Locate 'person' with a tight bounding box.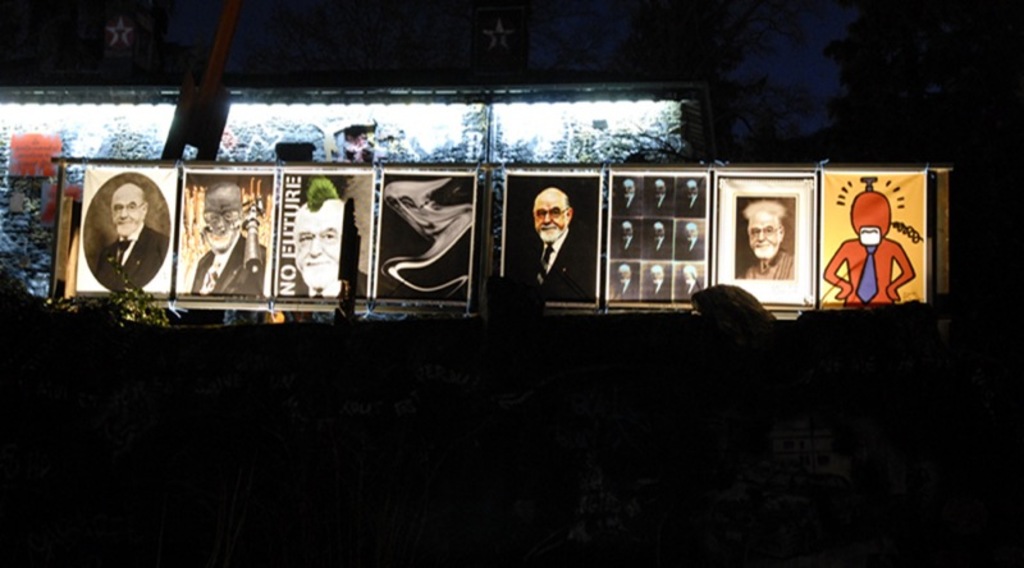
bbox=[288, 175, 370, 297].
